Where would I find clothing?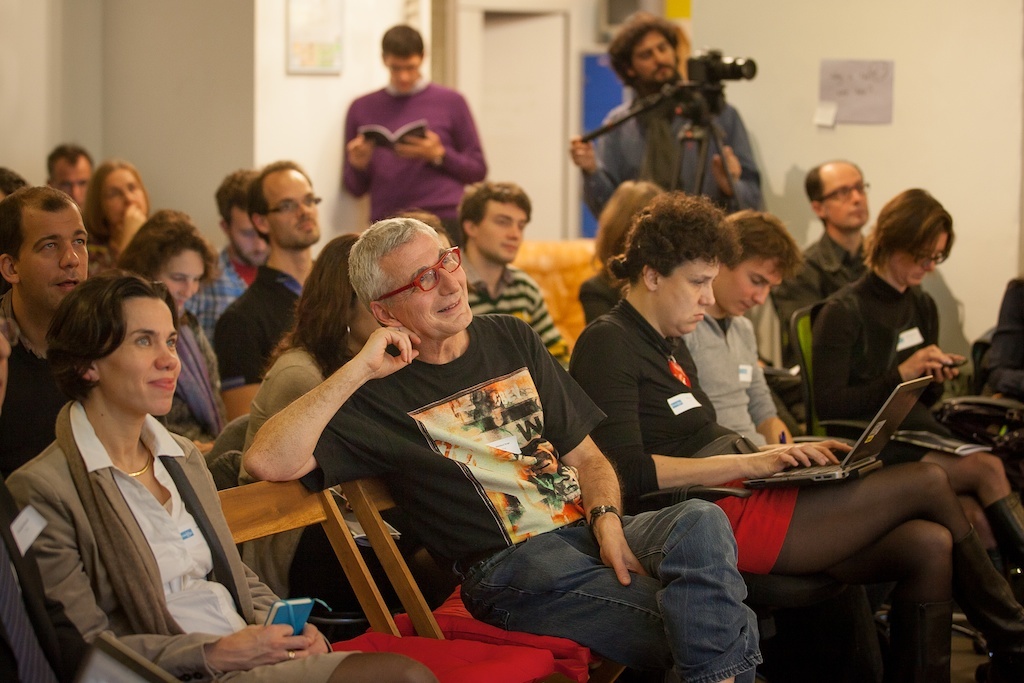
At 989/280/1023/391.
